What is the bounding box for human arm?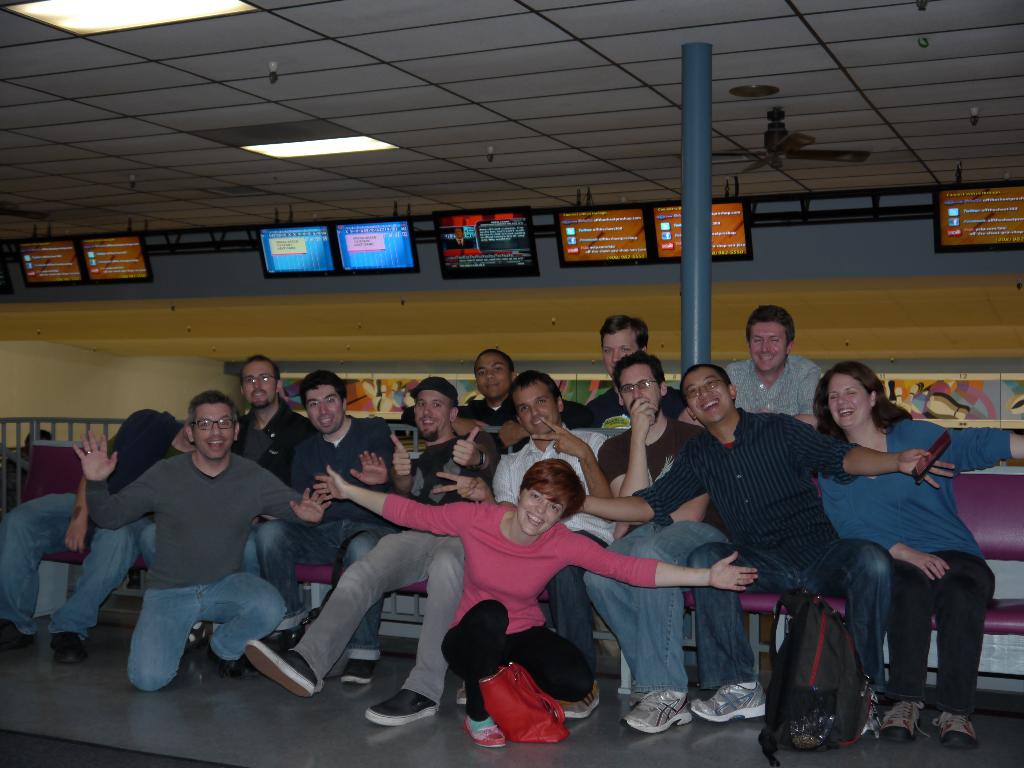
detection(65, 408, 154, 557).
